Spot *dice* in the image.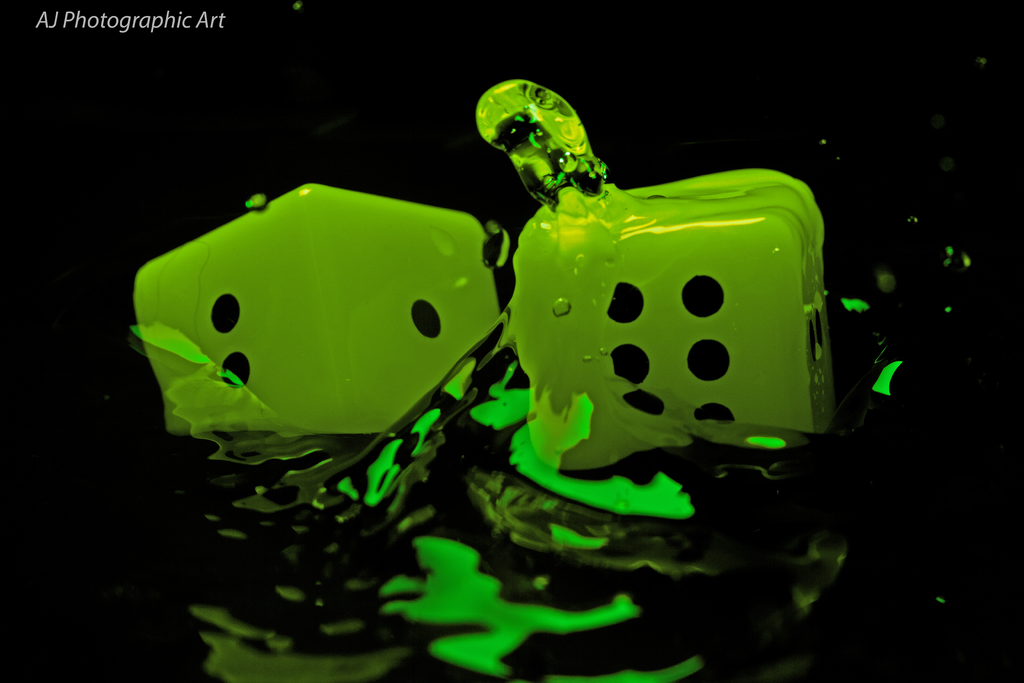
*dice* found at select_region(521, 176, 833, 470).
